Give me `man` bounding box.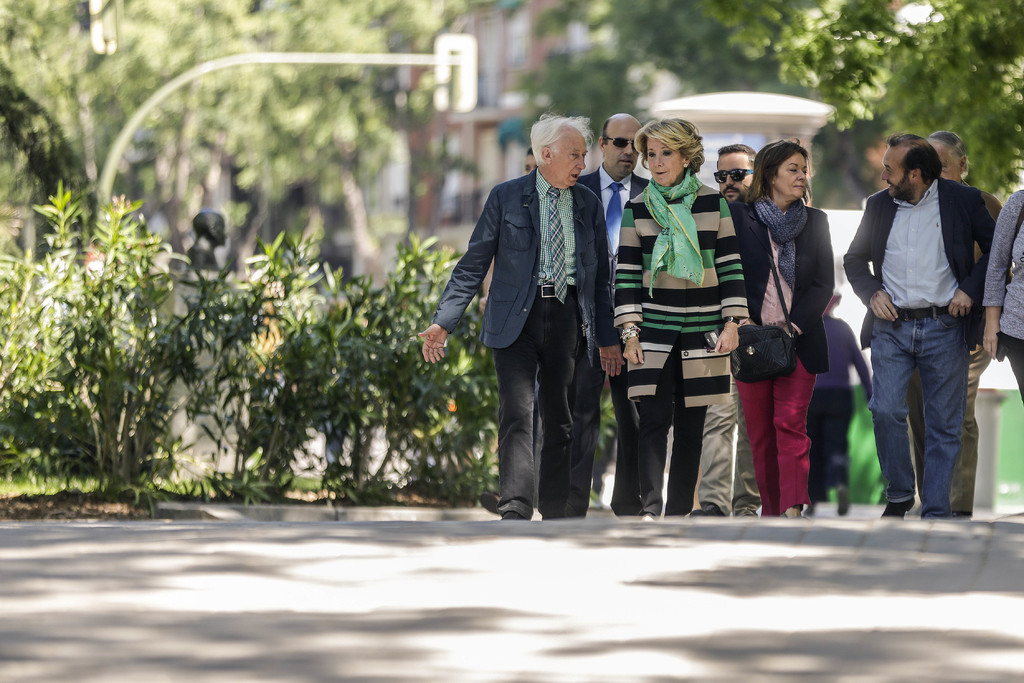
l=838, t=129, r=1002, b=519.
